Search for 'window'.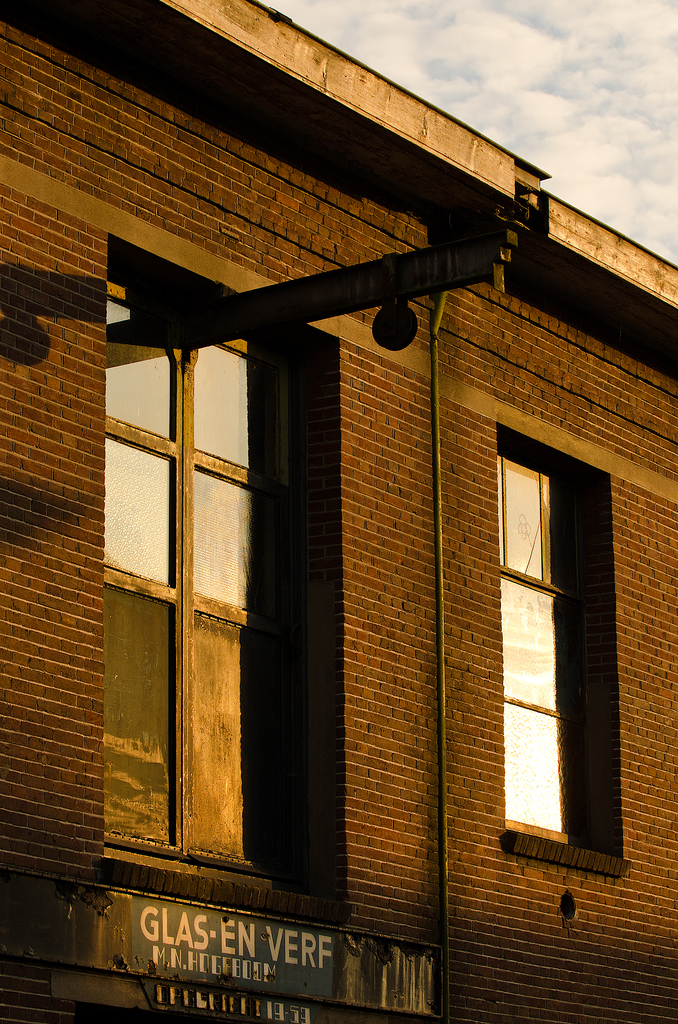
Found at crop(103, 237, 311, 889).
